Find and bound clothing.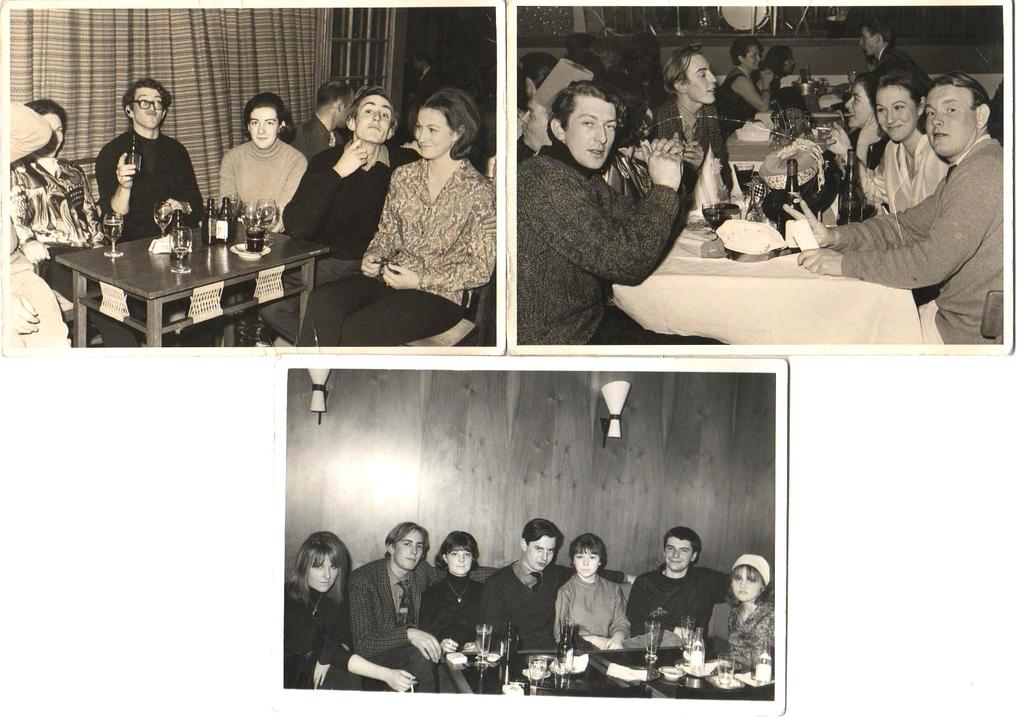
Bound: Rect(299, 154, 499, 337).
